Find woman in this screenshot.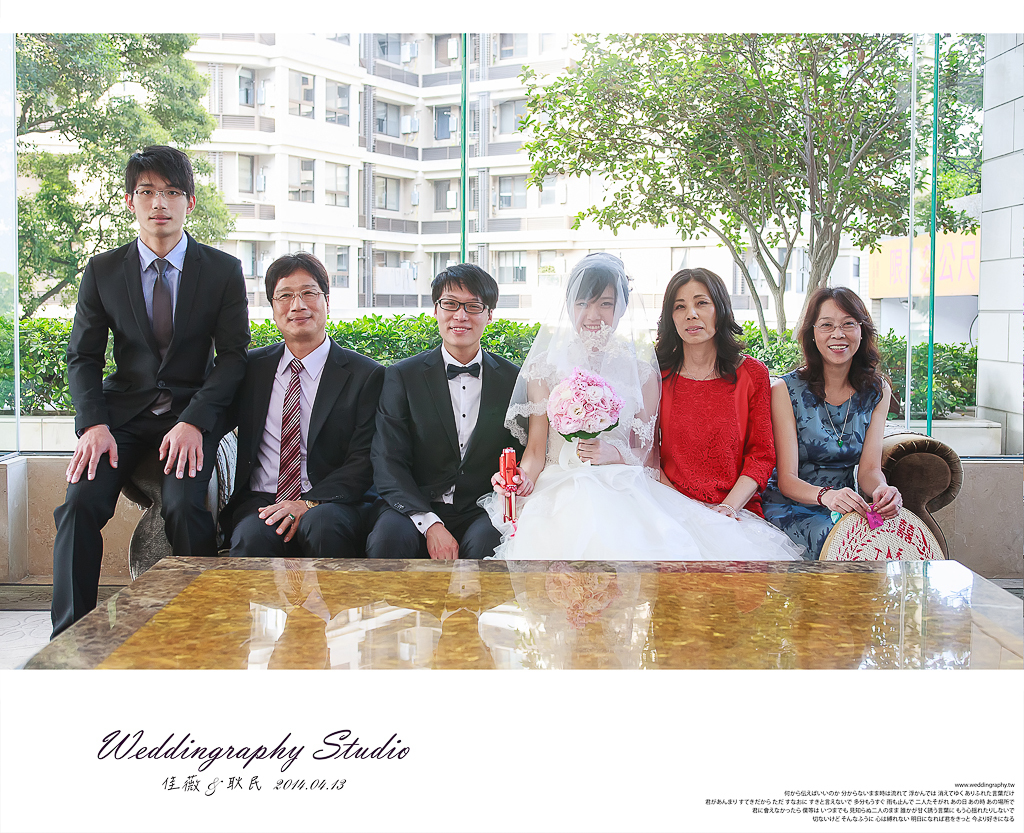
The bounding box for woman is select_region(650, 268, 785, 545).
